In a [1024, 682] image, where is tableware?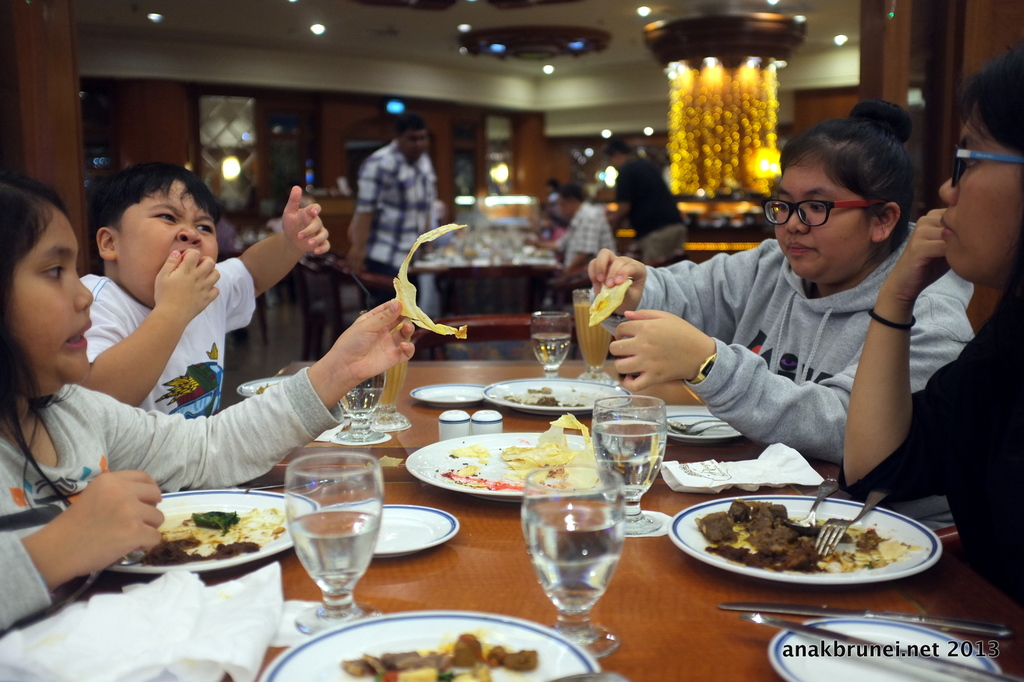
(812,478,887,562).
